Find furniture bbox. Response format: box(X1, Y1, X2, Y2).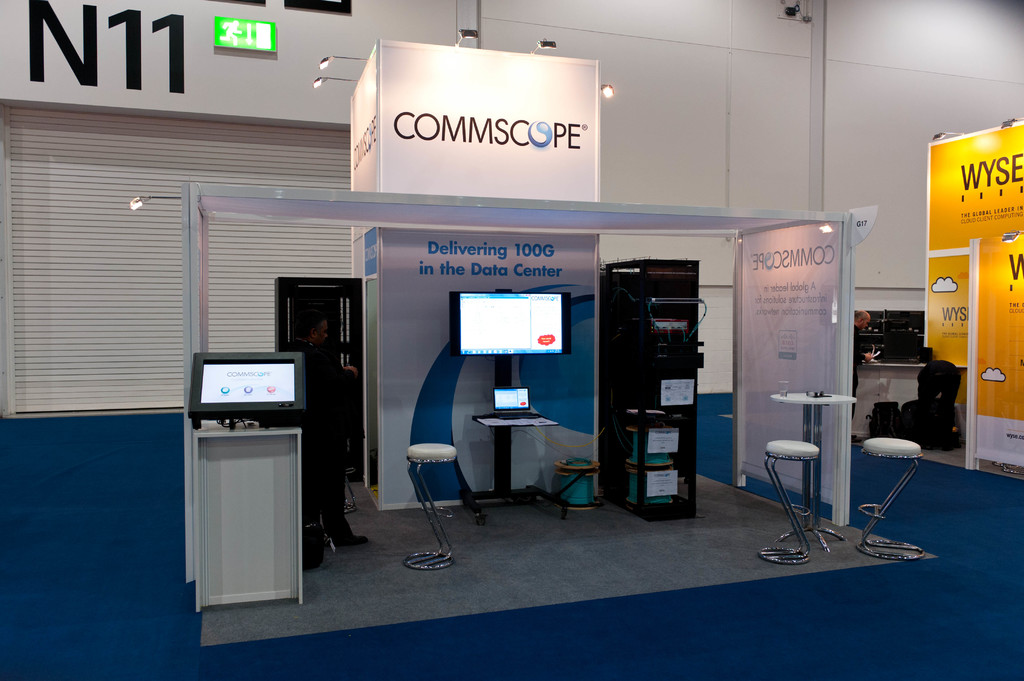
box(871, 399, 899, 437).
